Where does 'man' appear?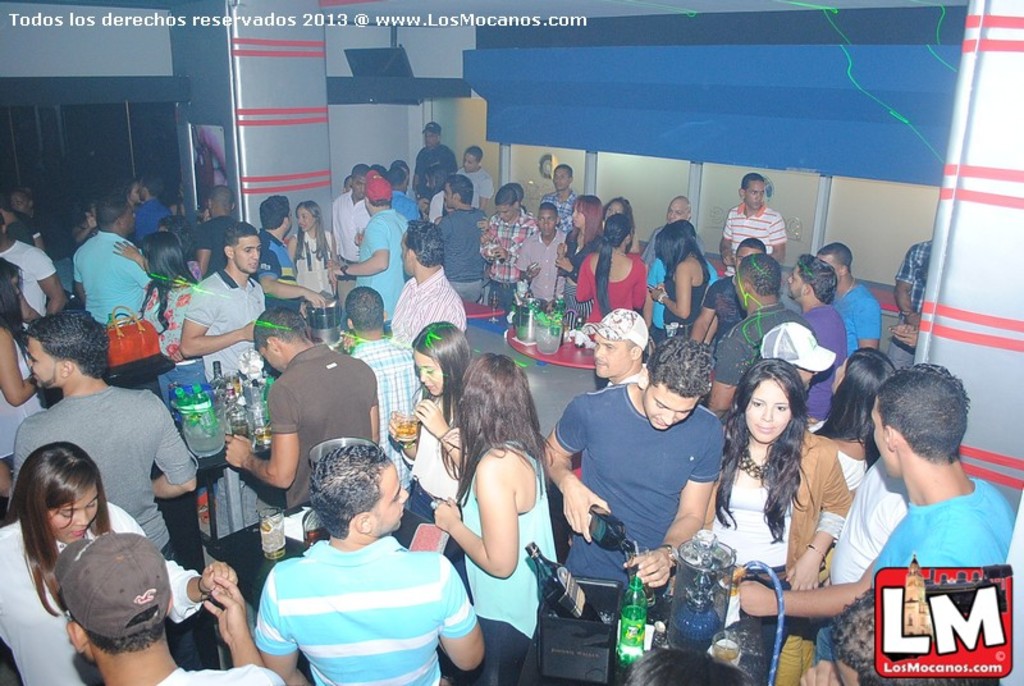
Appears at (513, 203, 573, 310).
